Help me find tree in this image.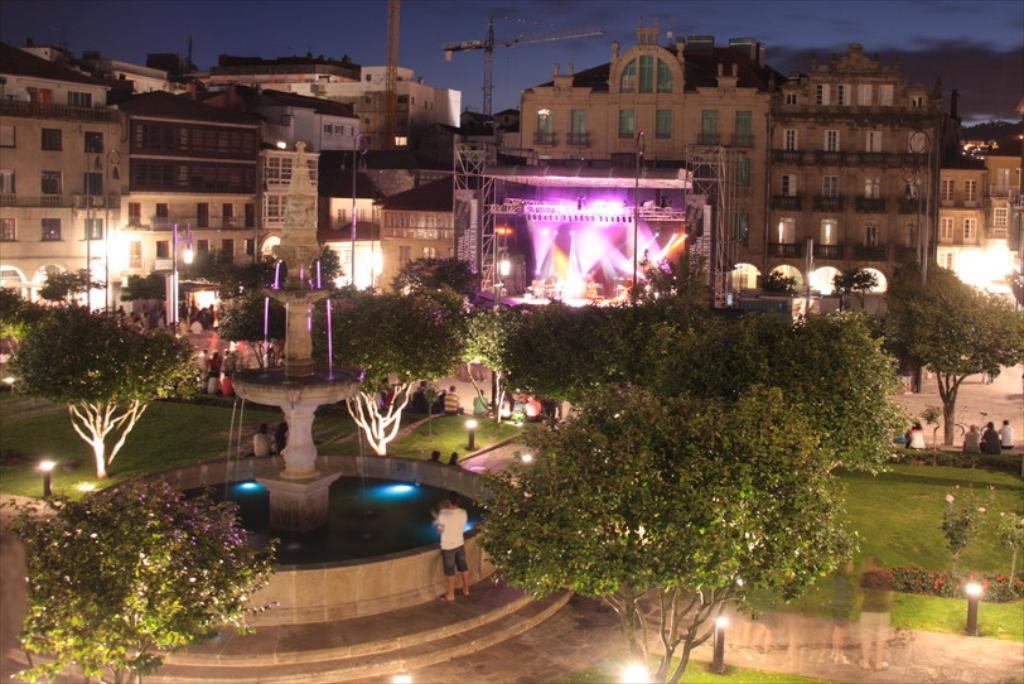
Found it: bbox(311, 259, 486, 452).
